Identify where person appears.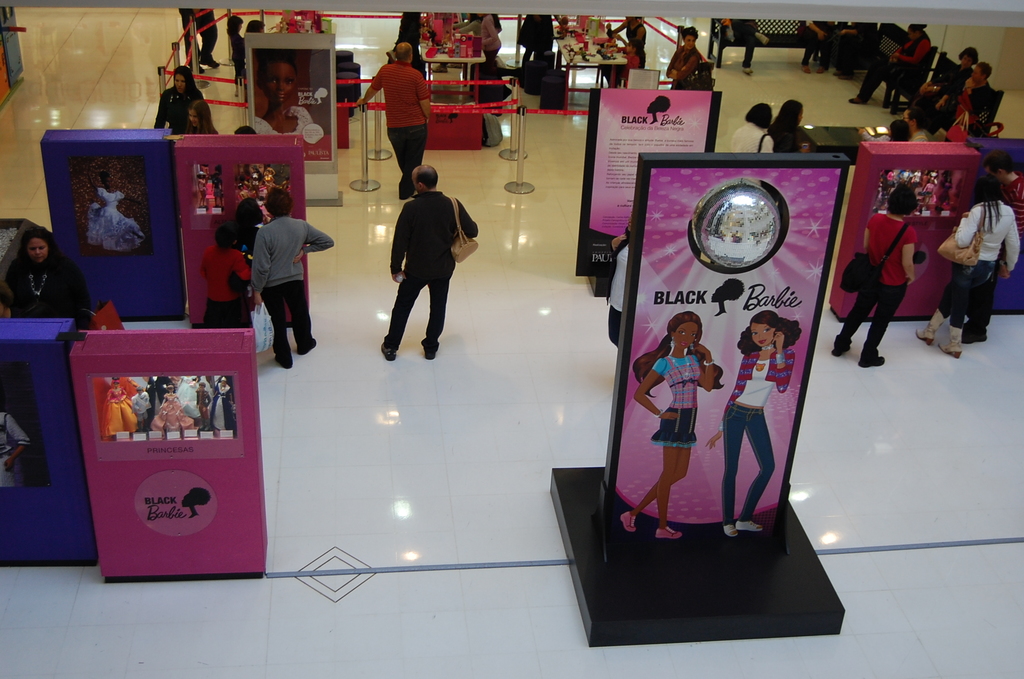
Appears at locate(209, 377, 234, 429).
